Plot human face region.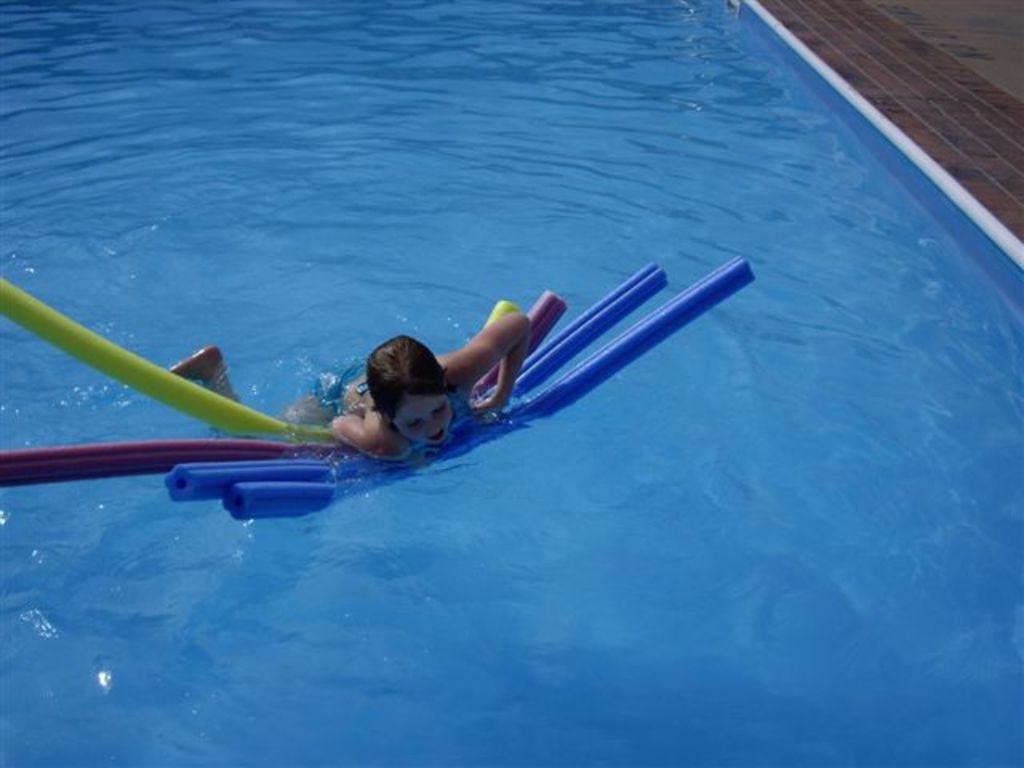
Plotted at pyautogui.locateOnScreen(387, 397, 454, 440).
